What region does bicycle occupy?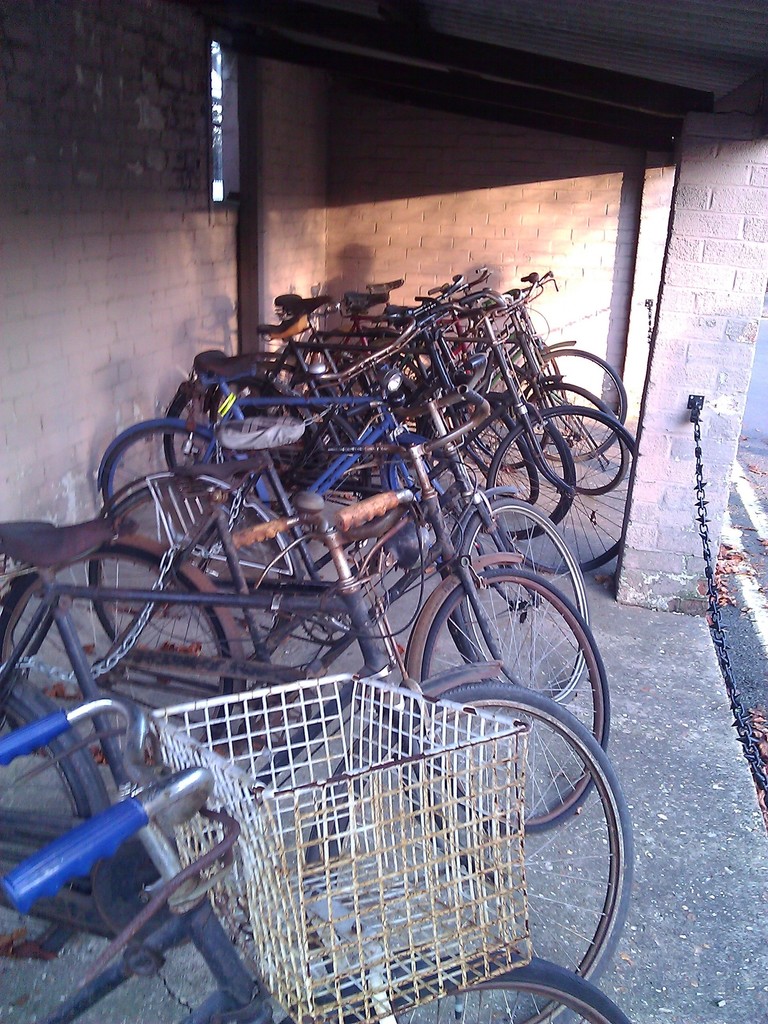
left=0, top=675, right=638, bottom=1023.
